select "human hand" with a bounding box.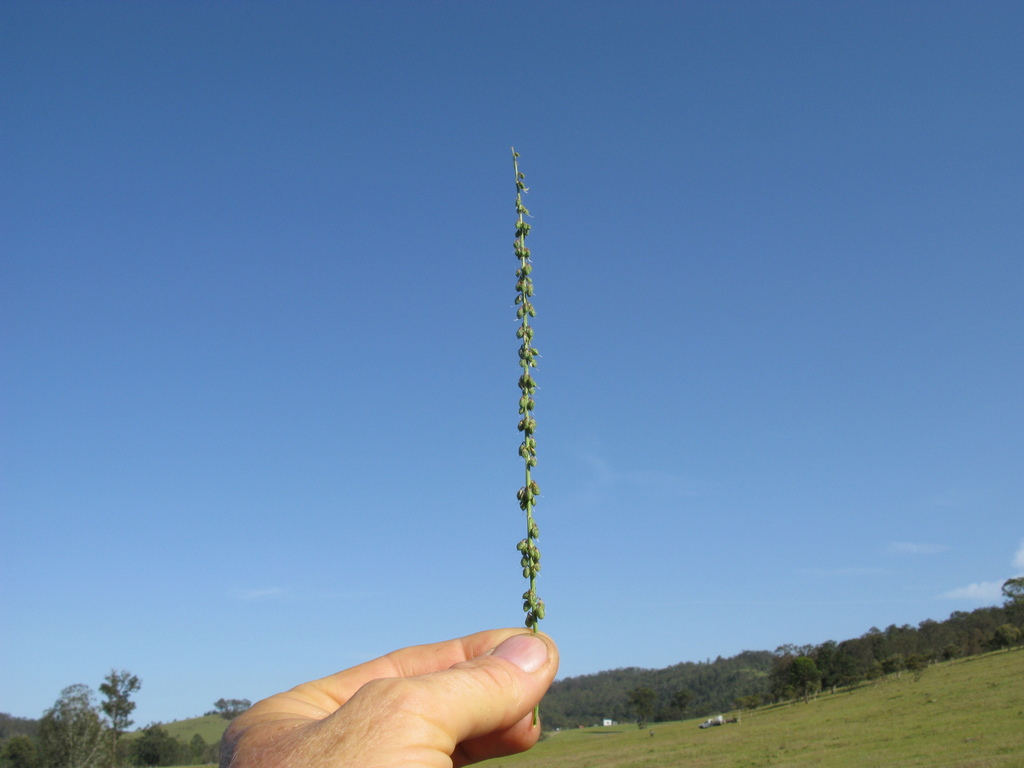
[228,616,568,764].
